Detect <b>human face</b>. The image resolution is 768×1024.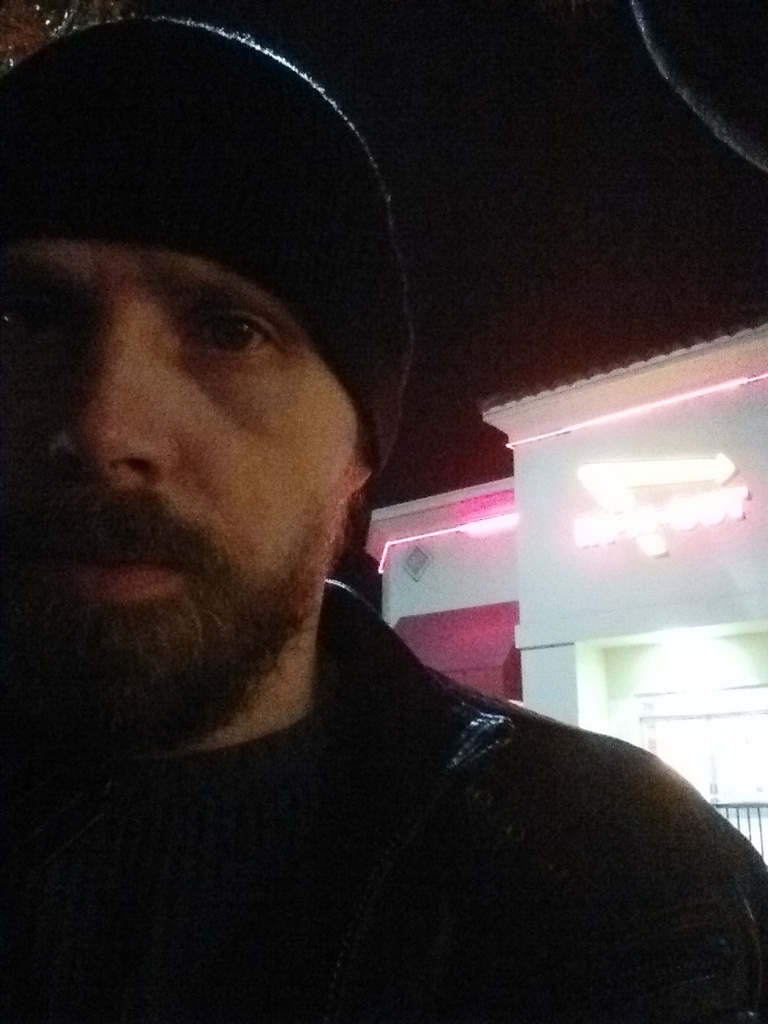
x1=0, y1=244, x2=355, y2=705.
